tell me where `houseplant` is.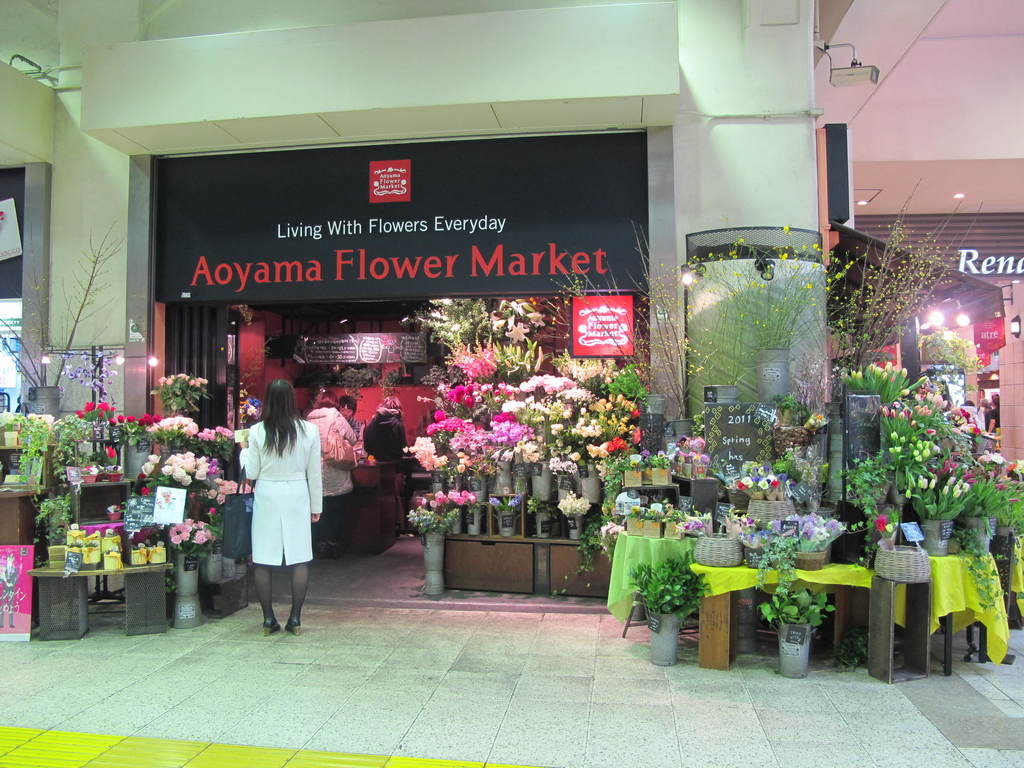
`houseplant` is at locate(691, 218, 828, 408).
